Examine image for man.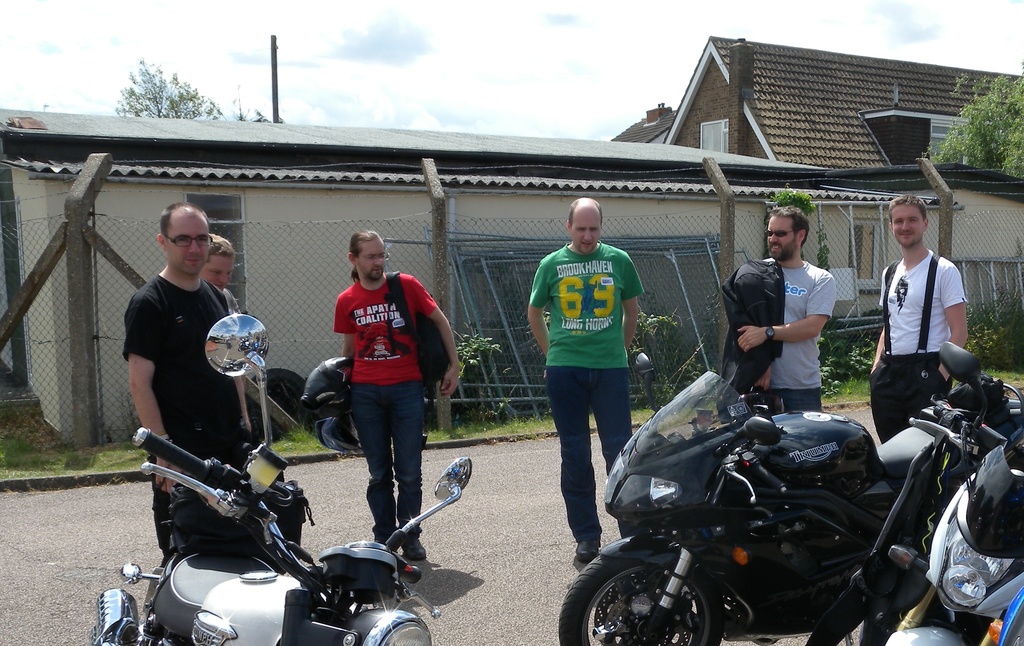
Examination result: locate(524, 197, 649, 563).
